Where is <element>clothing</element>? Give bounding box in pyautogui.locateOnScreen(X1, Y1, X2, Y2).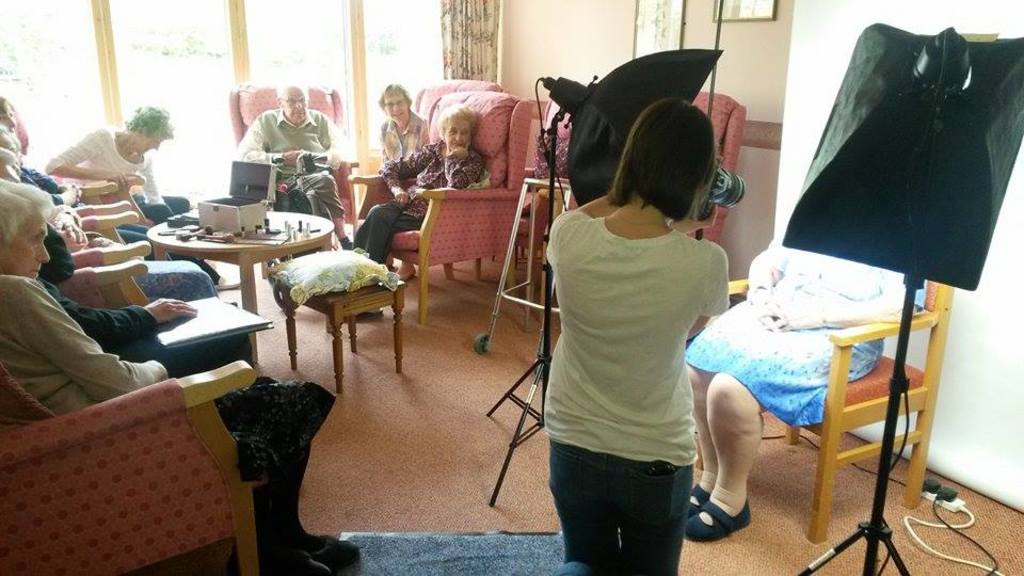
pyautogui.locateOnScreen(0, 123, 176, 261).
